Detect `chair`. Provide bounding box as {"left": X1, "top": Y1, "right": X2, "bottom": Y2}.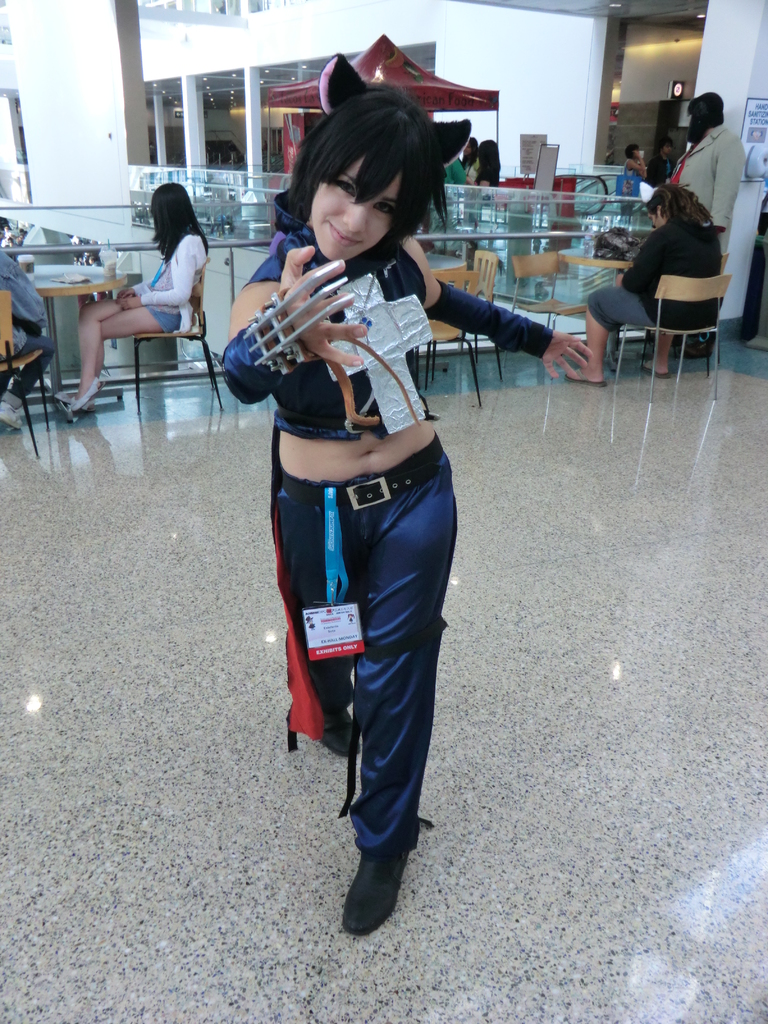
{"left": 640, "top": 252, "right": 731, "bottom": 376}.
